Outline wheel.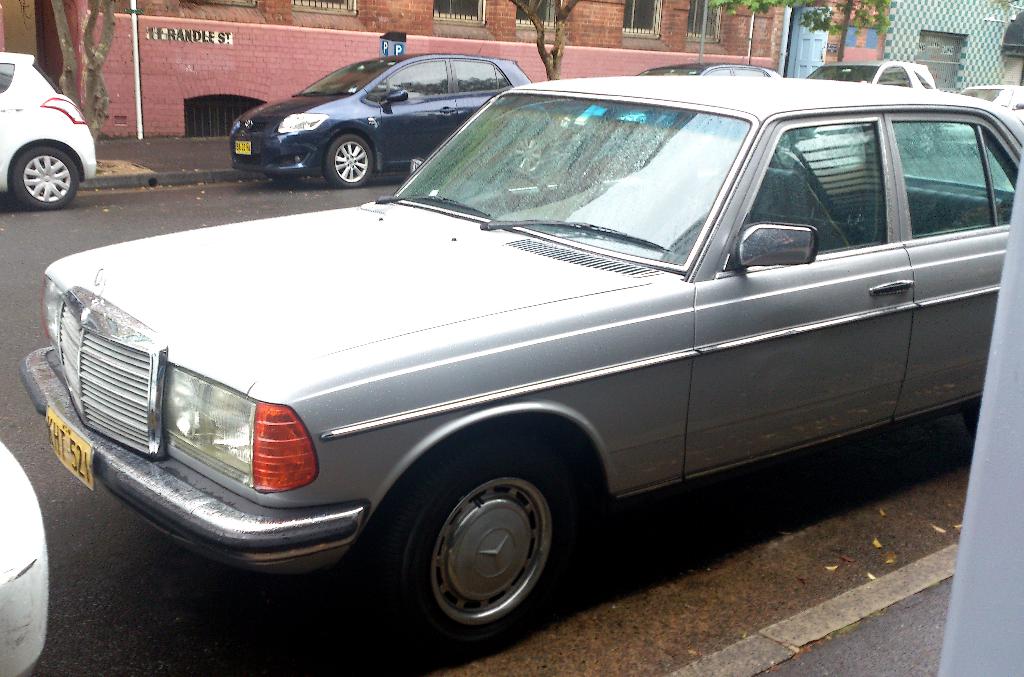
Outline: select_region(13, 145, 81, 211).
